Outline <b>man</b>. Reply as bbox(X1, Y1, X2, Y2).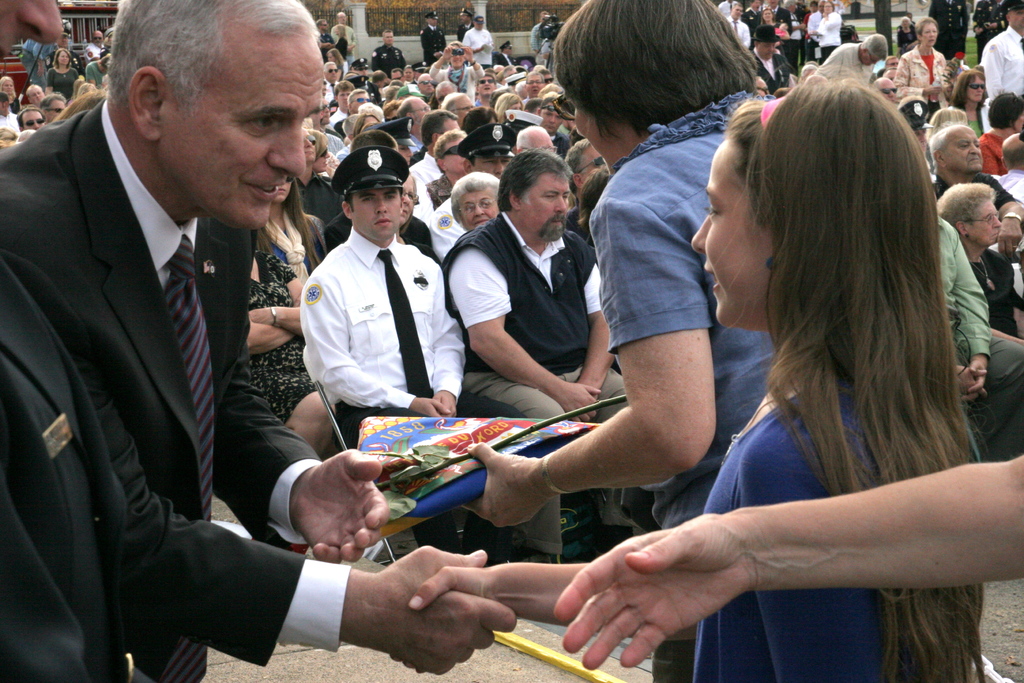
bbox(461, 0, 778, 682).
